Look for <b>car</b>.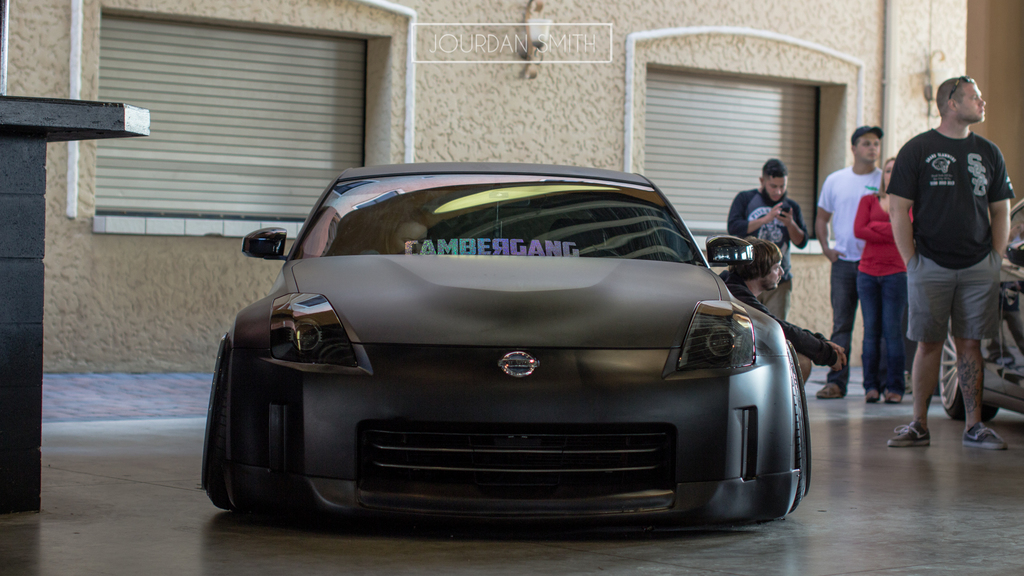
Found: bbox=[936, 197, 1023, 421].
